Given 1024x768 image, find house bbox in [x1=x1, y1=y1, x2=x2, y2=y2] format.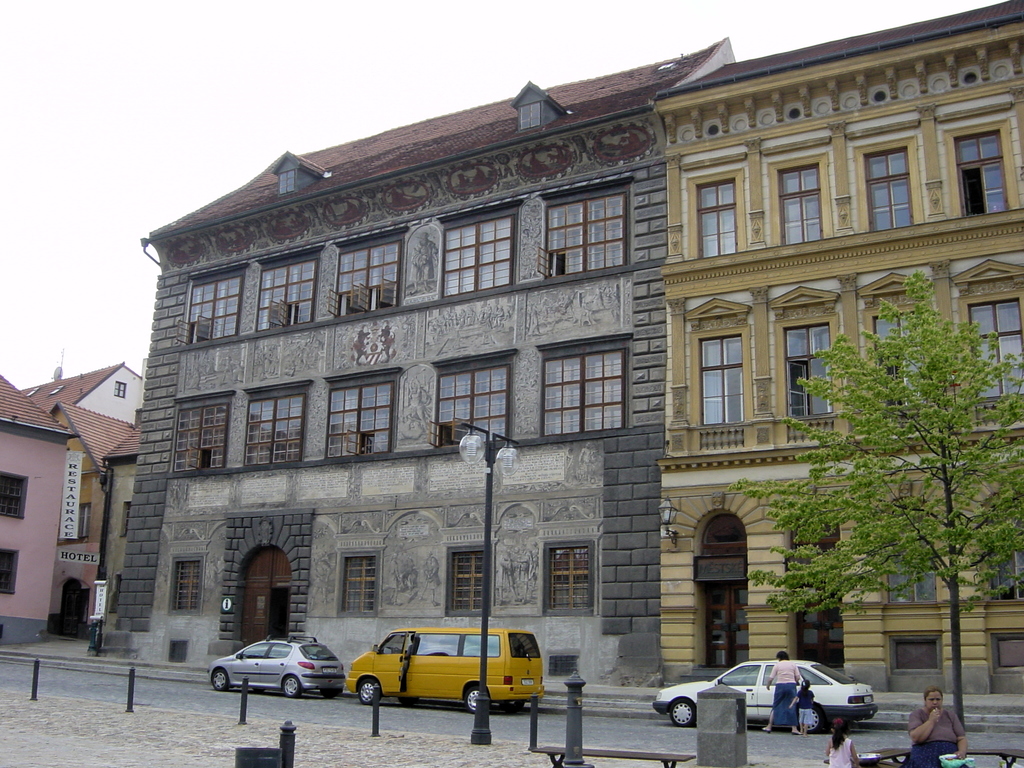
[x1=648, y1=0, x2=1023, y2=684].
